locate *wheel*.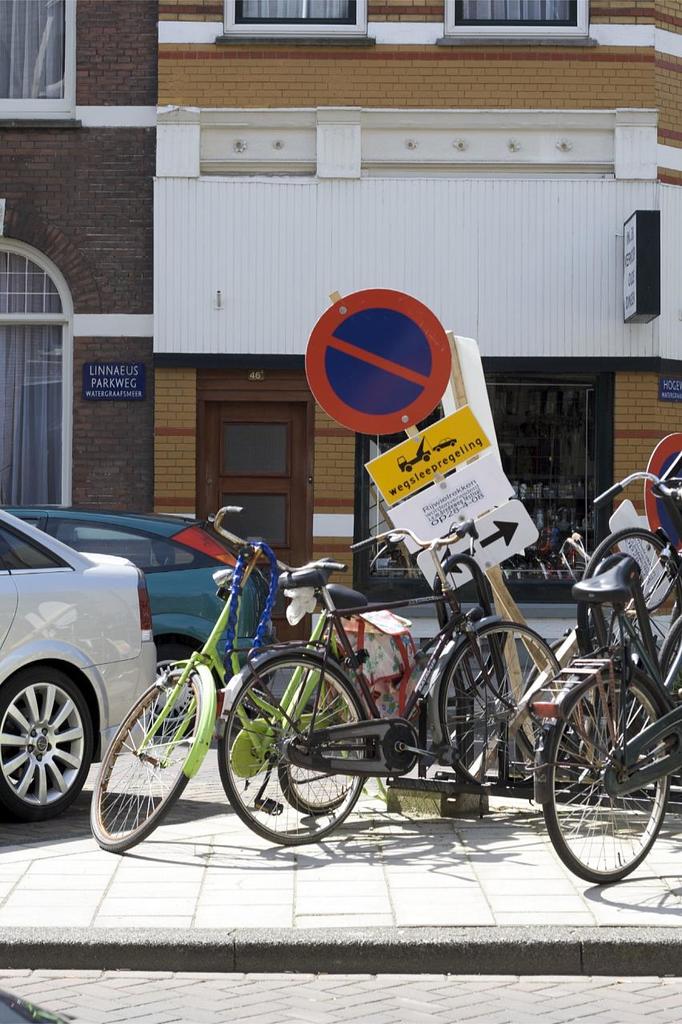
Bounding box: BBox(1, 666, 89, 821).
